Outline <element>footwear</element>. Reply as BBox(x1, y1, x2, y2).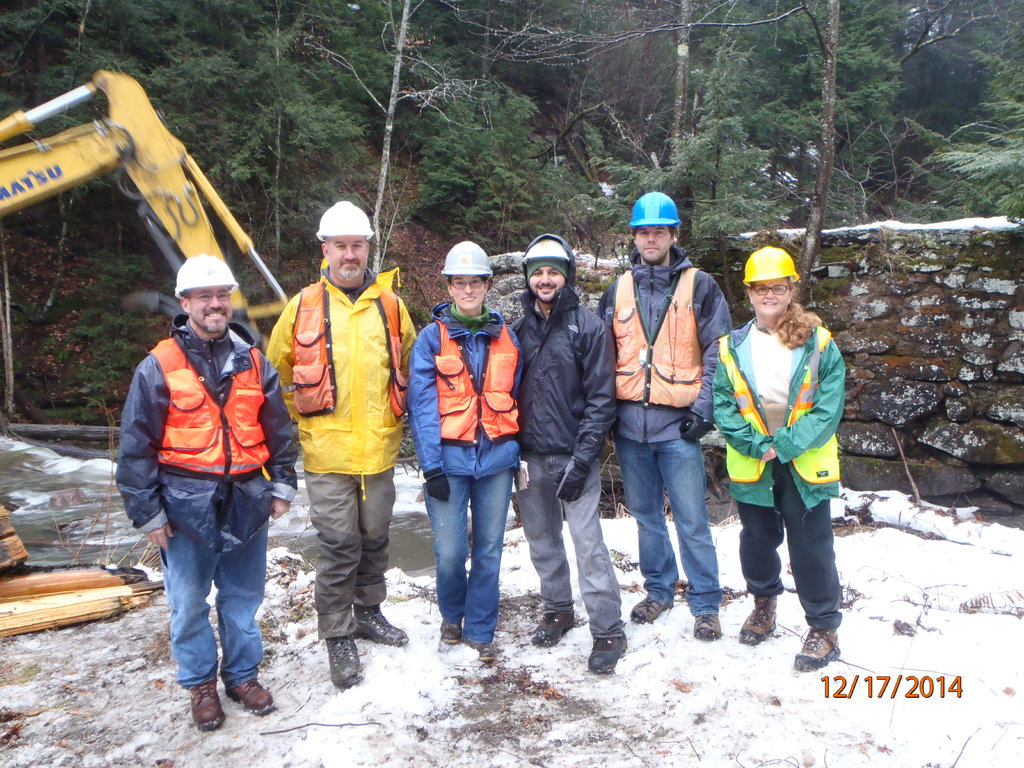
BBox(329, 632, 361, 686).
